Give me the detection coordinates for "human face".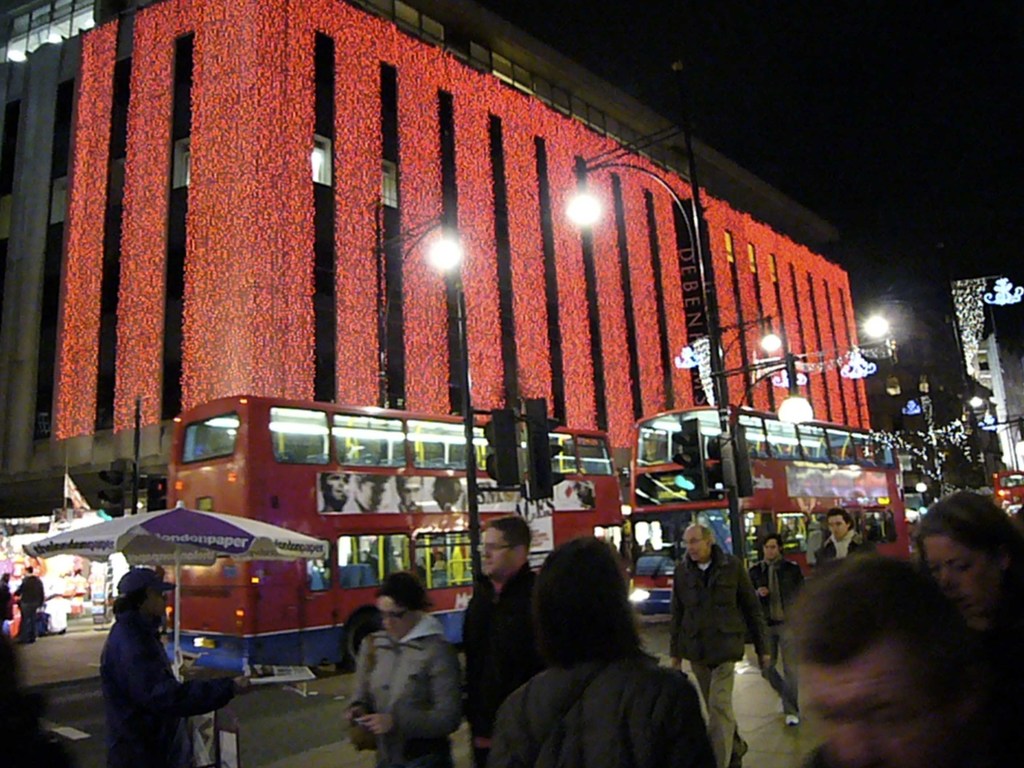
[left=924, top=533, right=1000, bottom=609].
